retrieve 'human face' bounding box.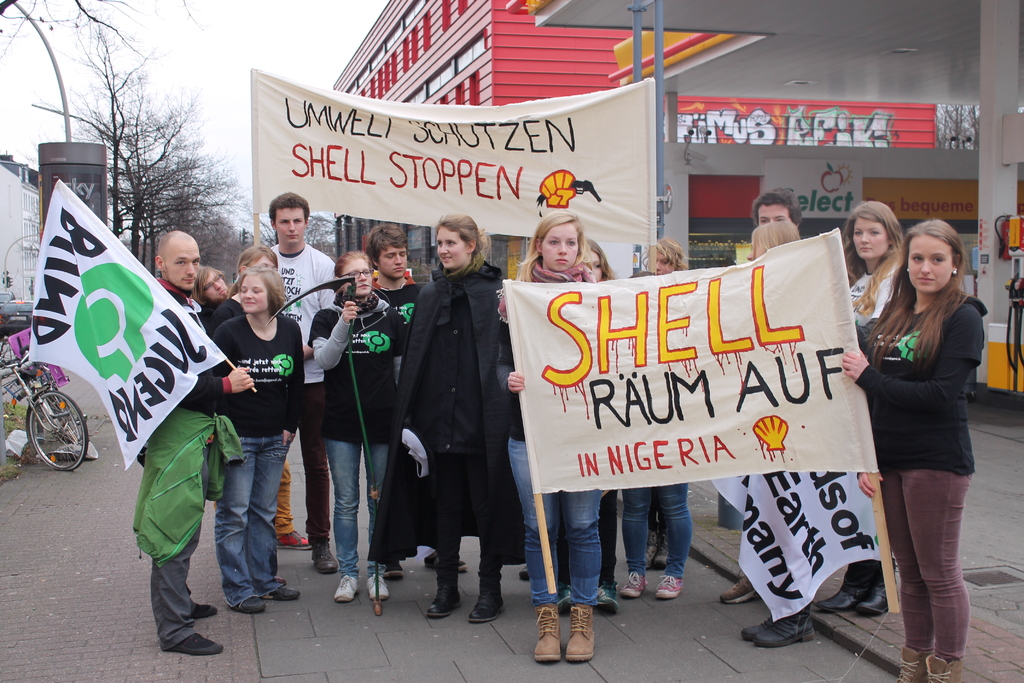
Bounding box: rect(433, 226, 464, 270).
